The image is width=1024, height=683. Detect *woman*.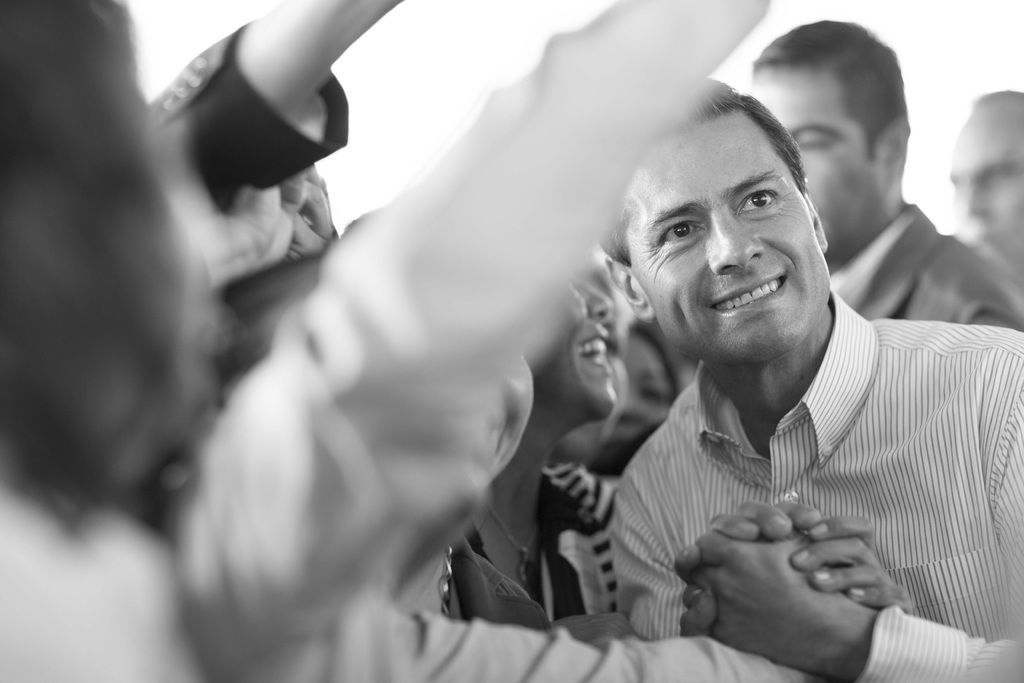
Detection: <bbox>0, 0, 224, 682</bbox>.
